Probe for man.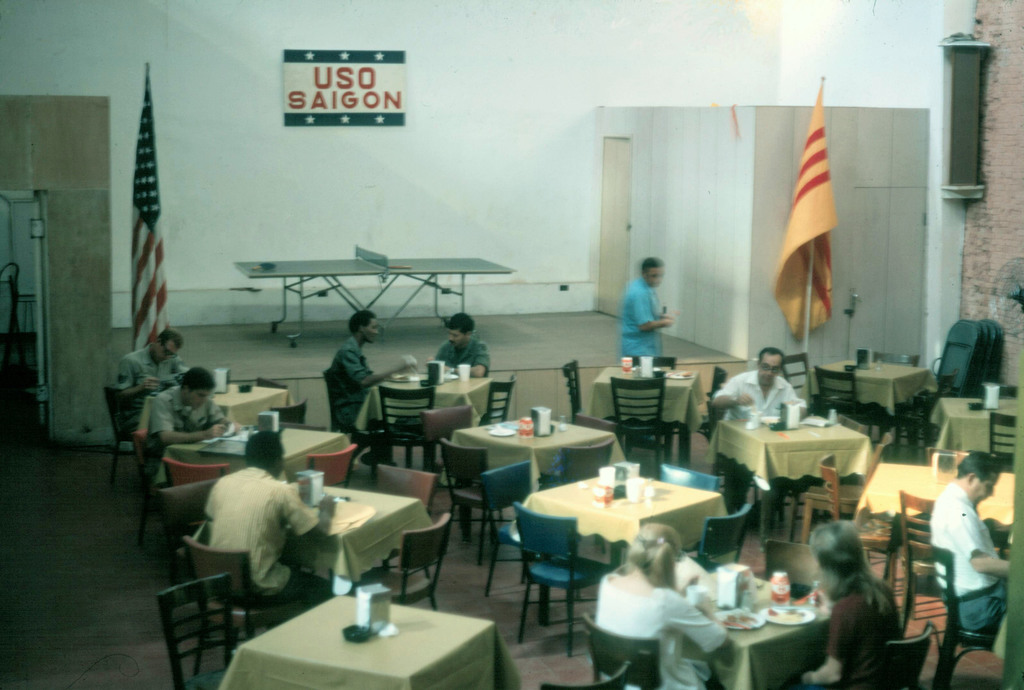
Probe result: (620,255,673,369).
